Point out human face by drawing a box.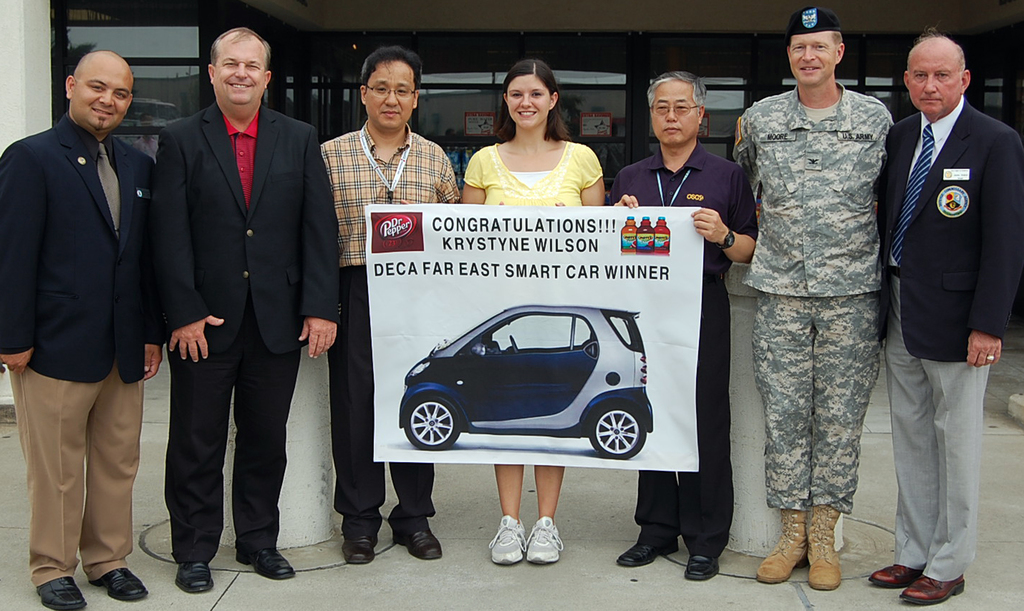
locate(908, 45, 963, 116).
